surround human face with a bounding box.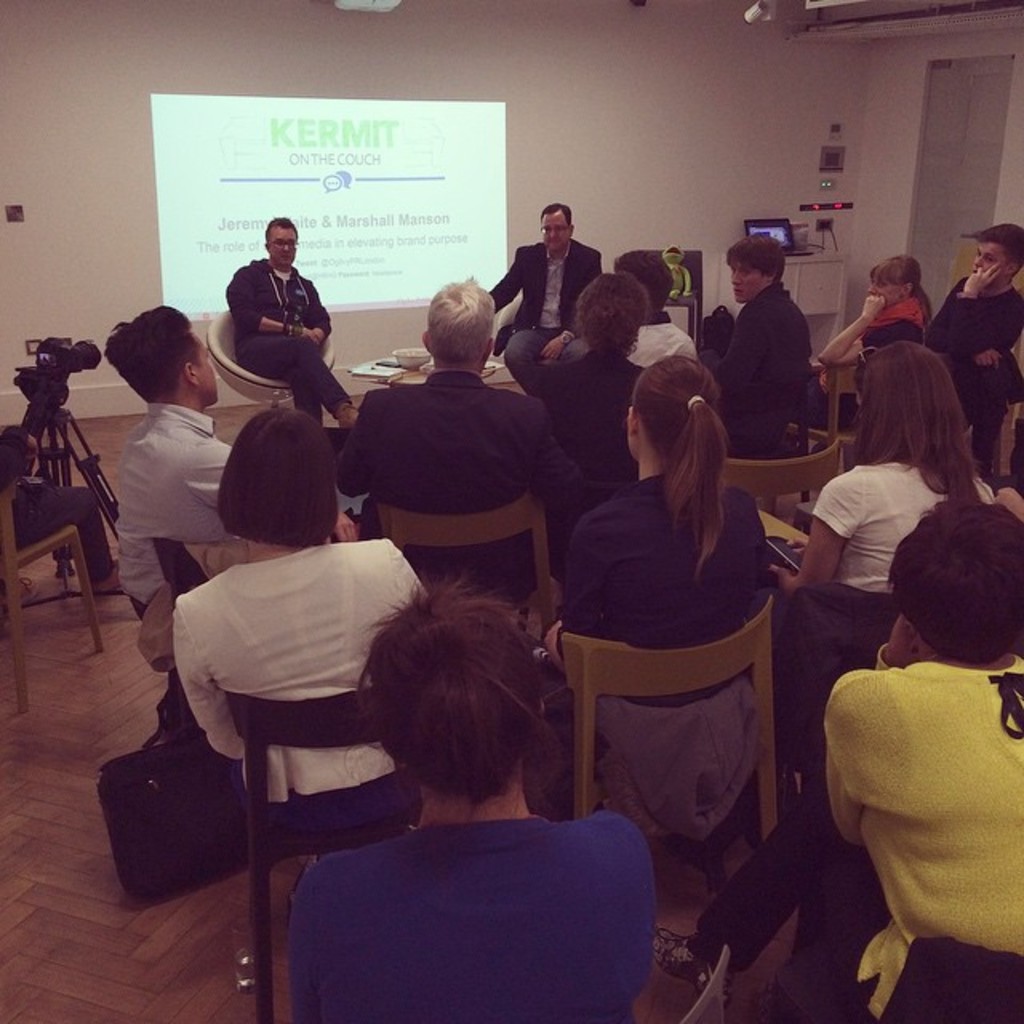
x1=869, y1=278, x2=901, y2=298.
